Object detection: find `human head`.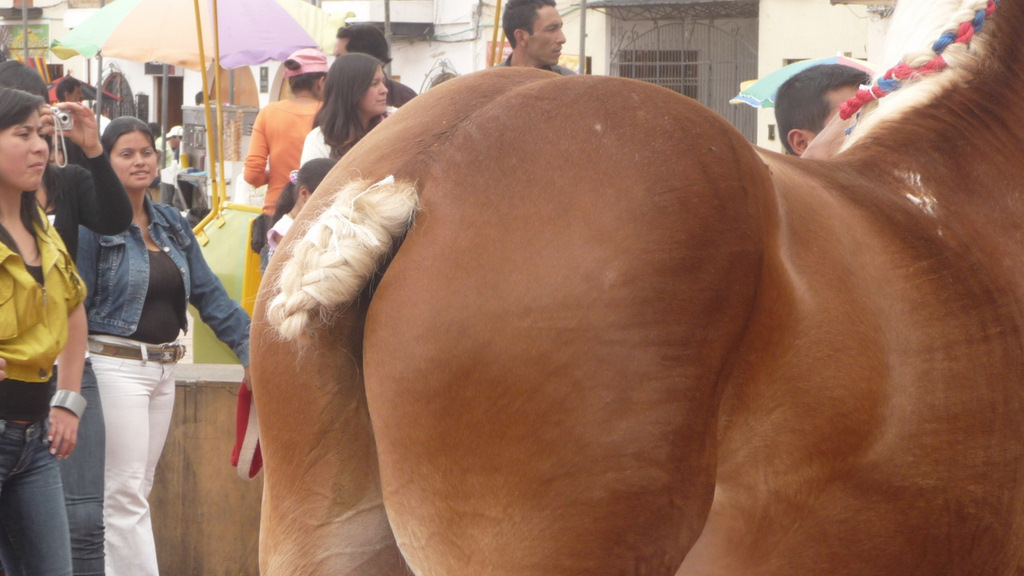
[0, 85, 48, 188].
